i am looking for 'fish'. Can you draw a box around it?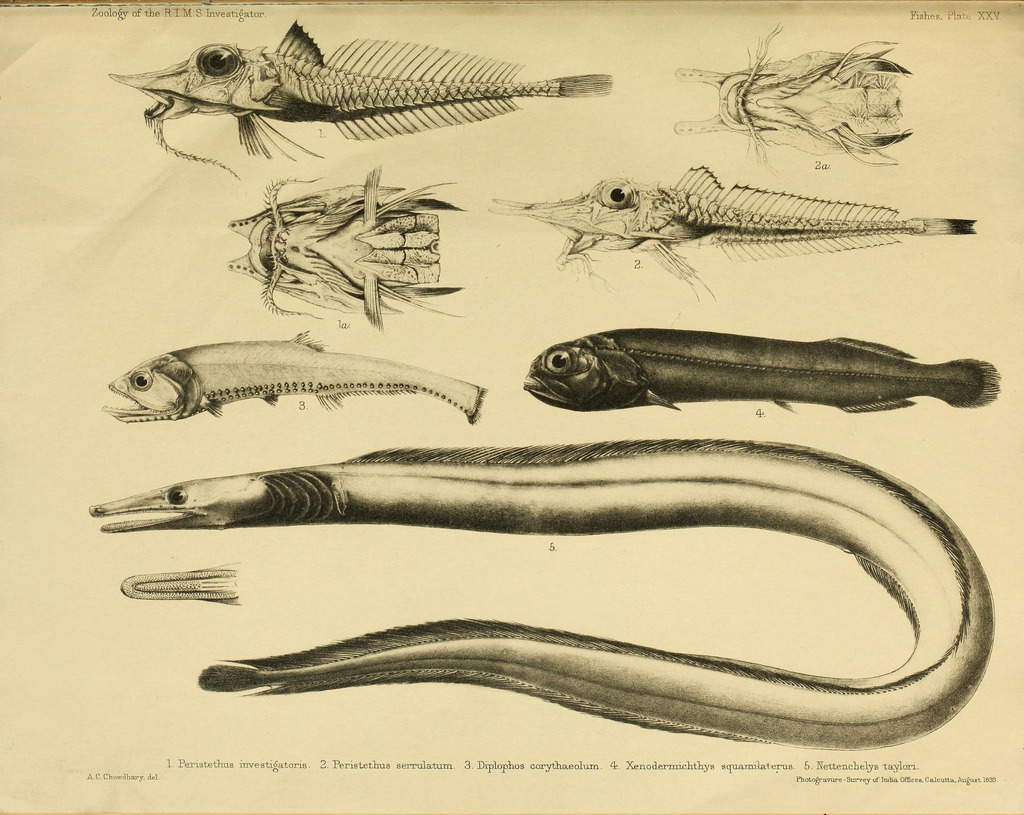
Sure, the bounding box is [left=107, top=15, right=609, bottom=184].
